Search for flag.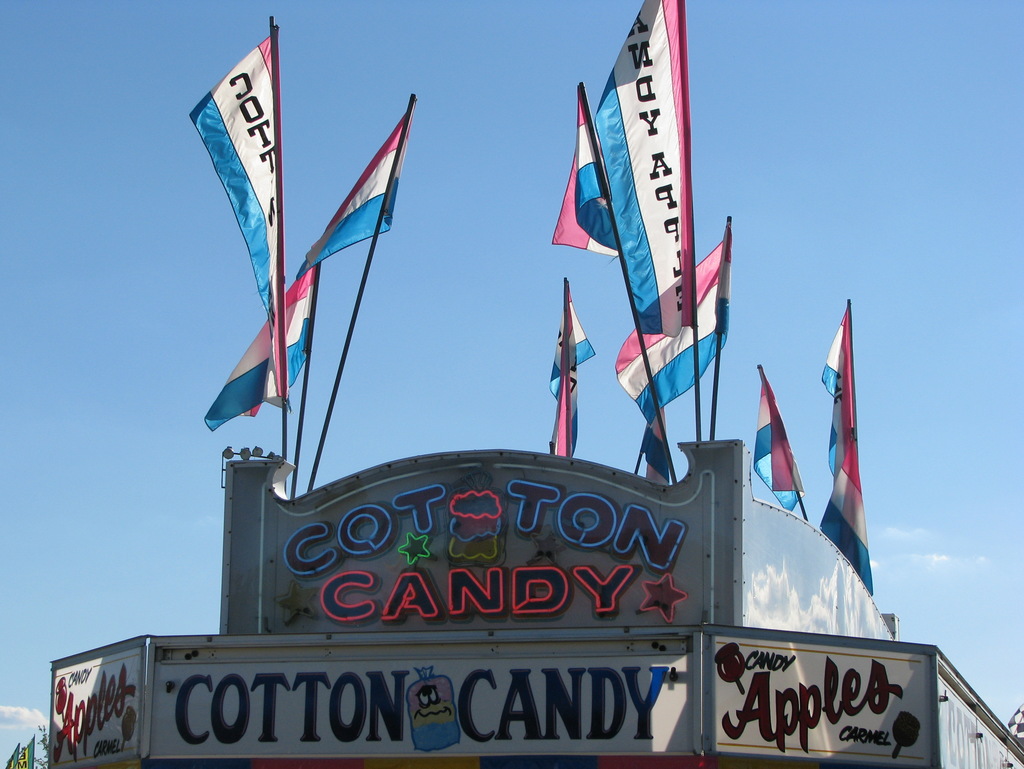
Found at select_region(634, 390, 668, 485).
